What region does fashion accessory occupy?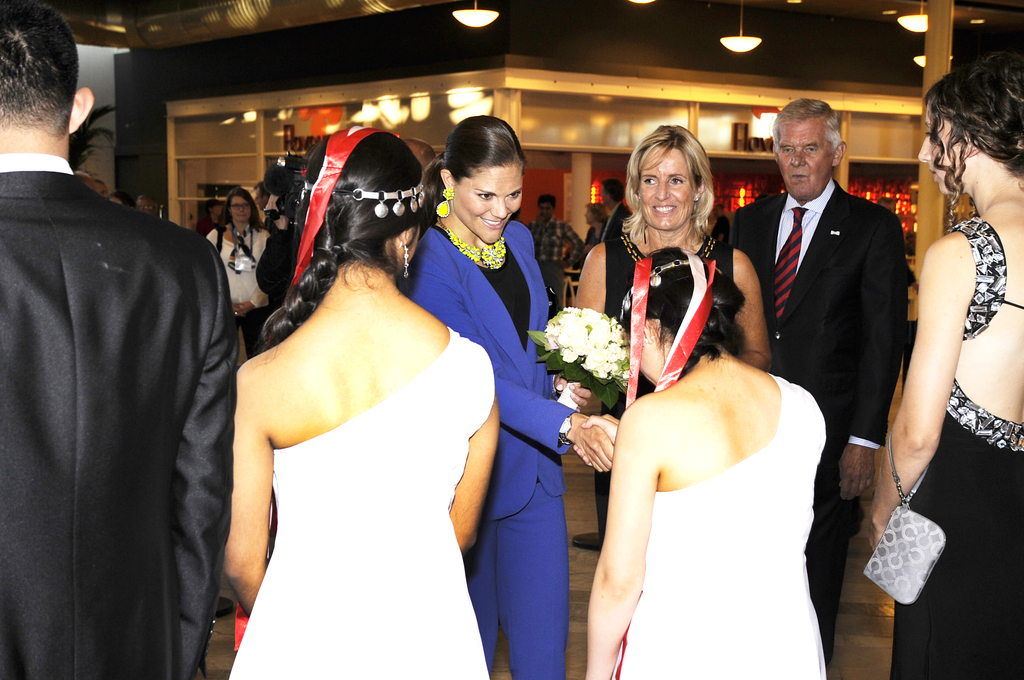
x1=862, y1=433, x2=950, y2=603.
